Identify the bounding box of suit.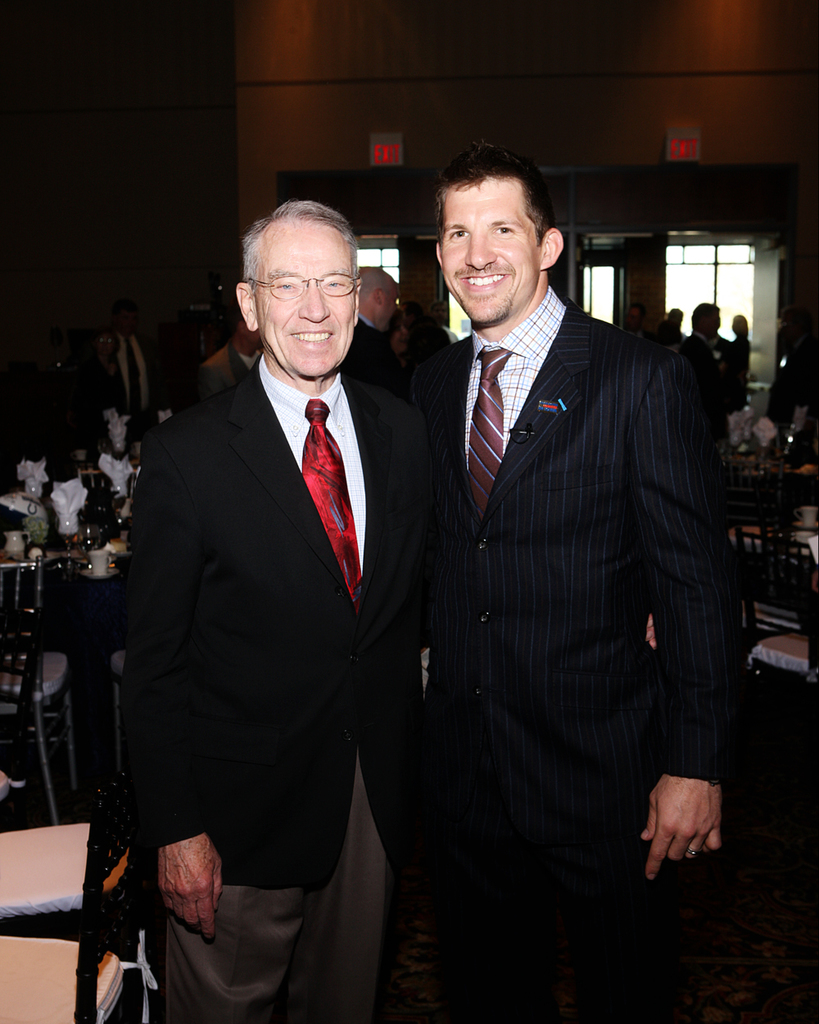
{"x1": 415, "y1": 290, "x2": 740, "y2": 1019}.
